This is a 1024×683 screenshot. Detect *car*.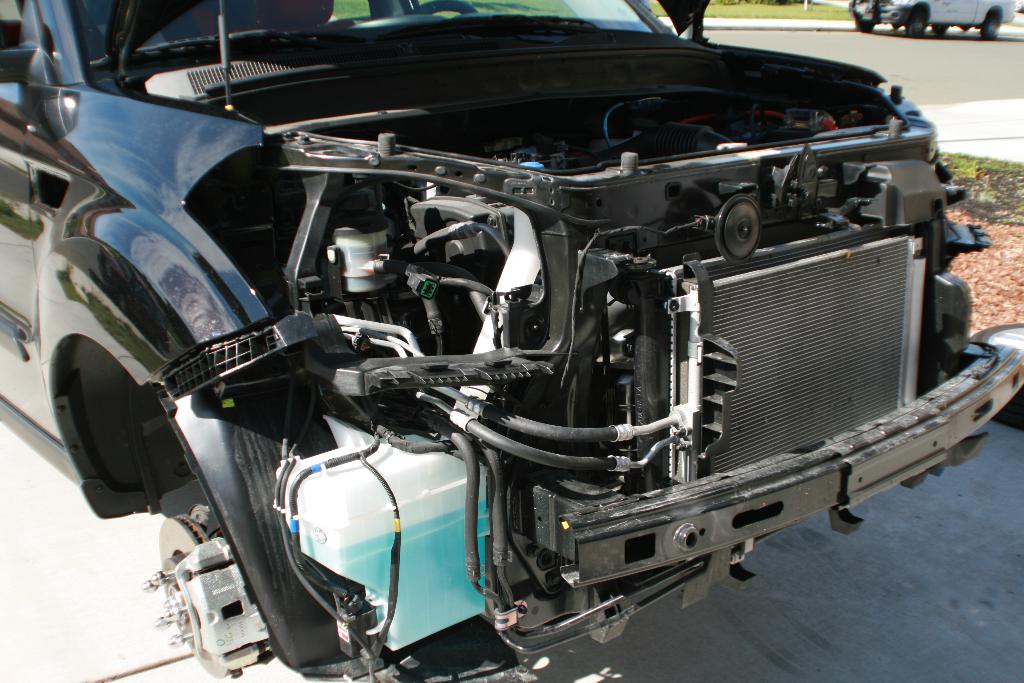
Rect(1016, 0, 1023, 12).
